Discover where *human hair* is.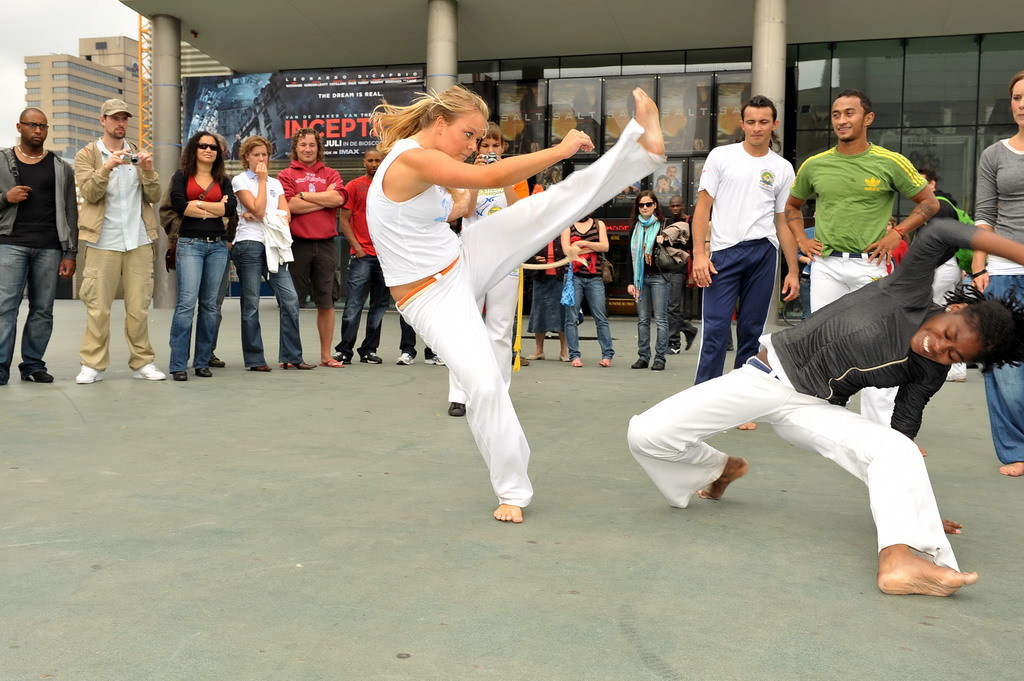
Discovered at {"left": 1013, "top": 68, "right": 1023, "bottom": 94}.
